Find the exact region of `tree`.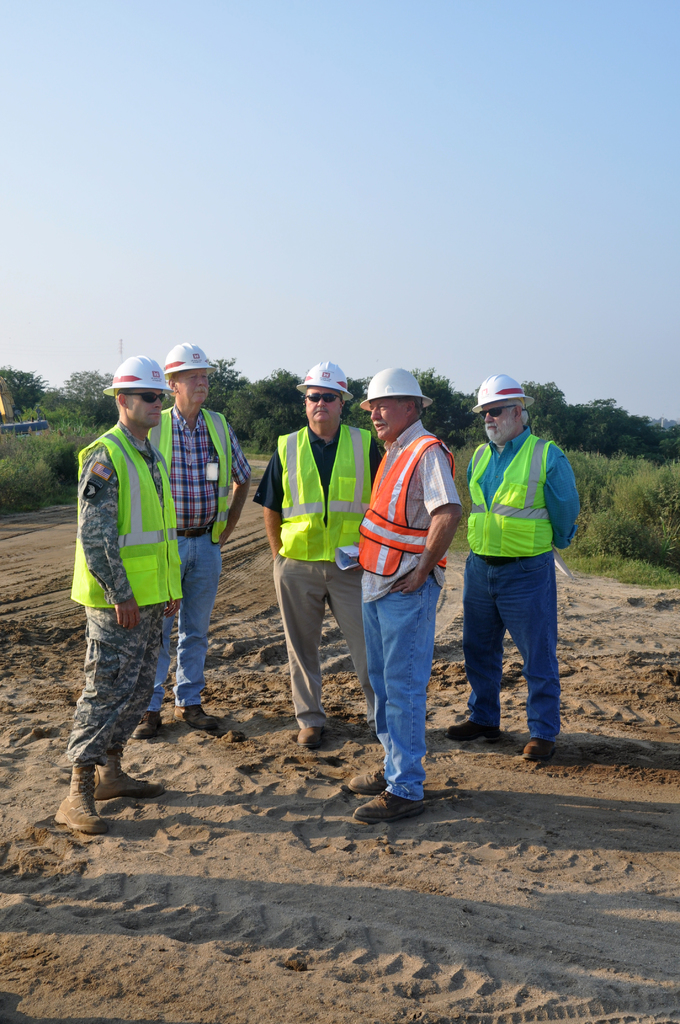
Exact region: [0, 367, 50, 424].
